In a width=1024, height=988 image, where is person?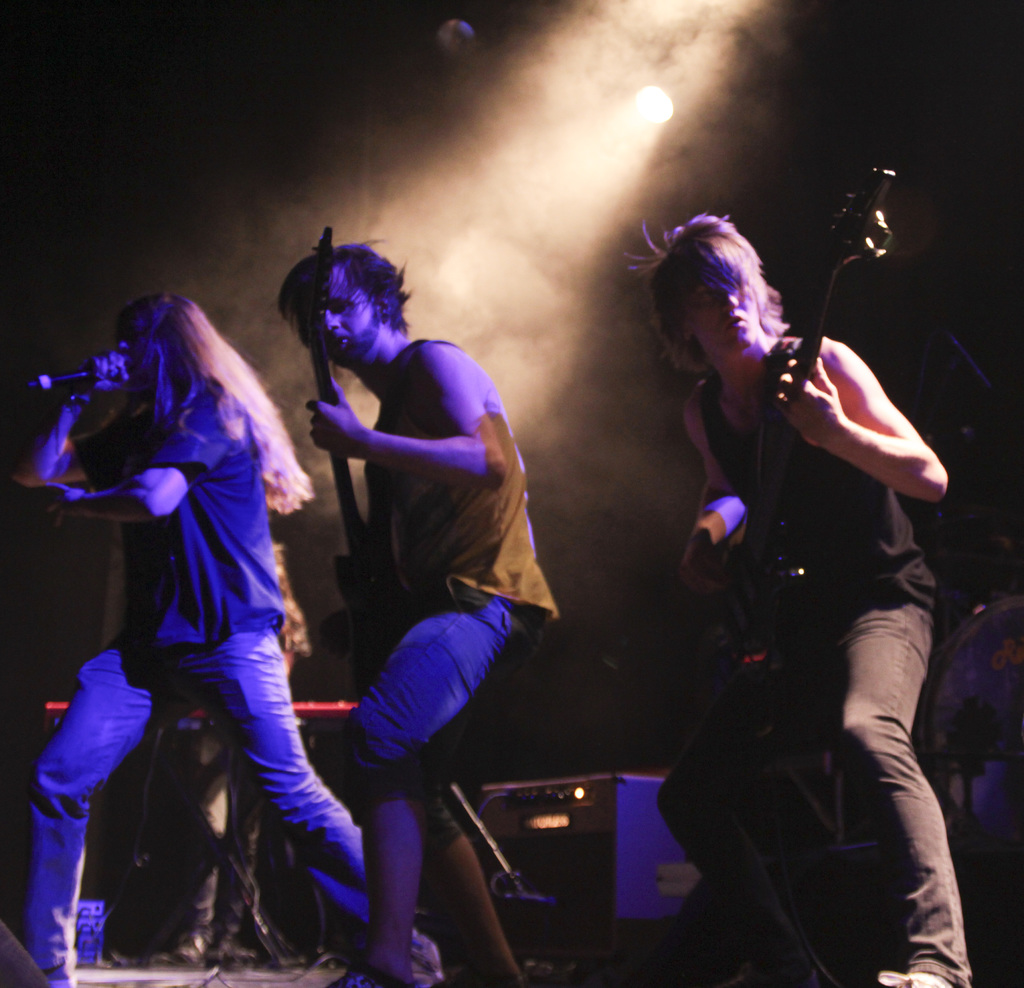
{"x1": 273, "y1": 232, "x2": 559, "y2": 987}.
